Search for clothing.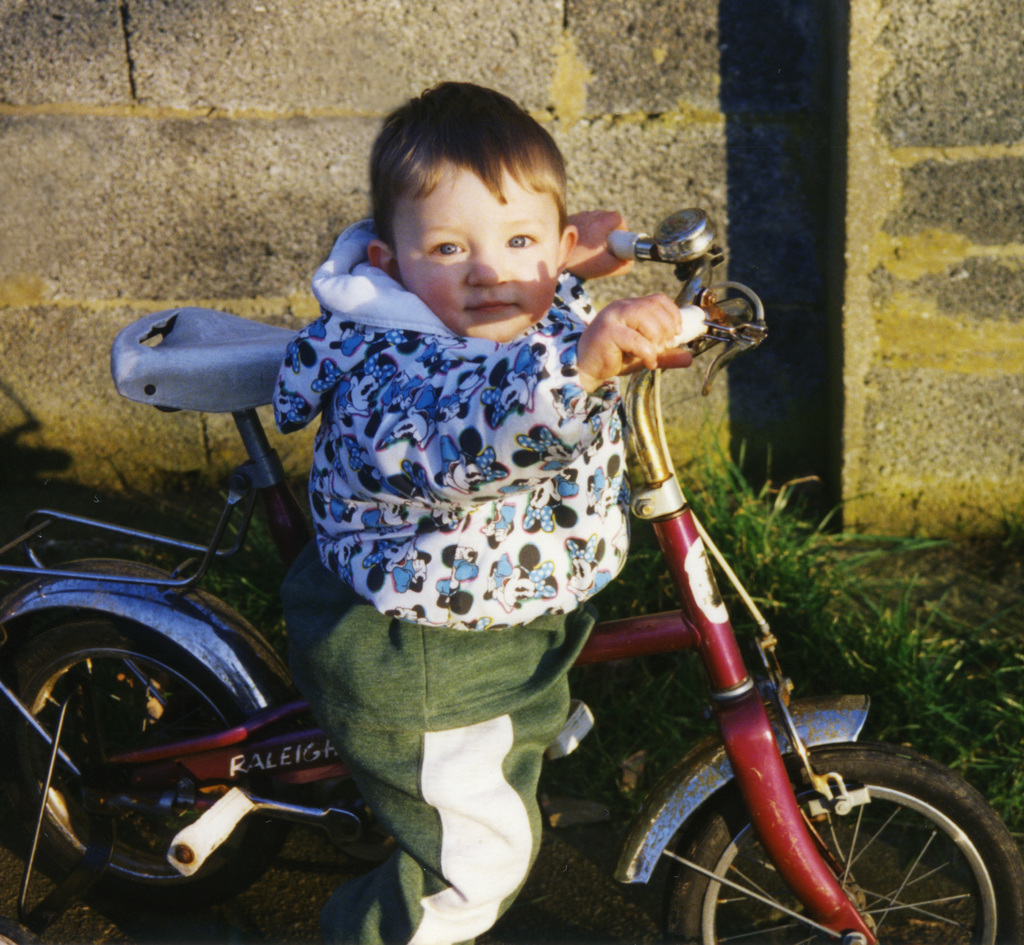
Found at 280, 225, 627, 944.
